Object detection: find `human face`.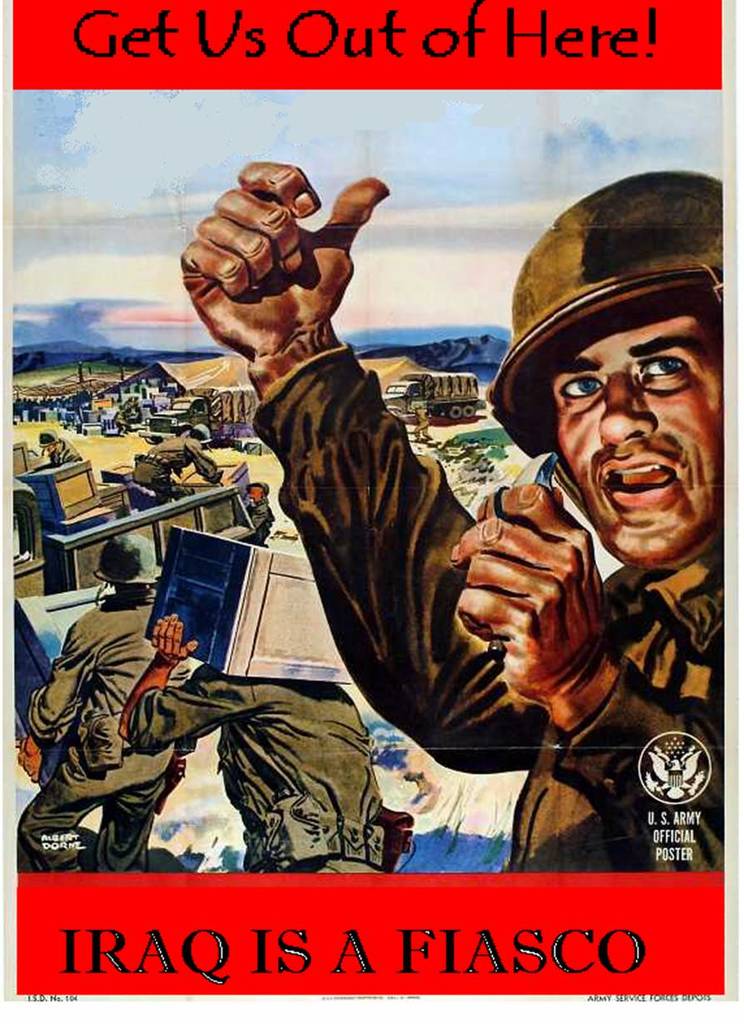
Rect(543, 286, 727, 565).
